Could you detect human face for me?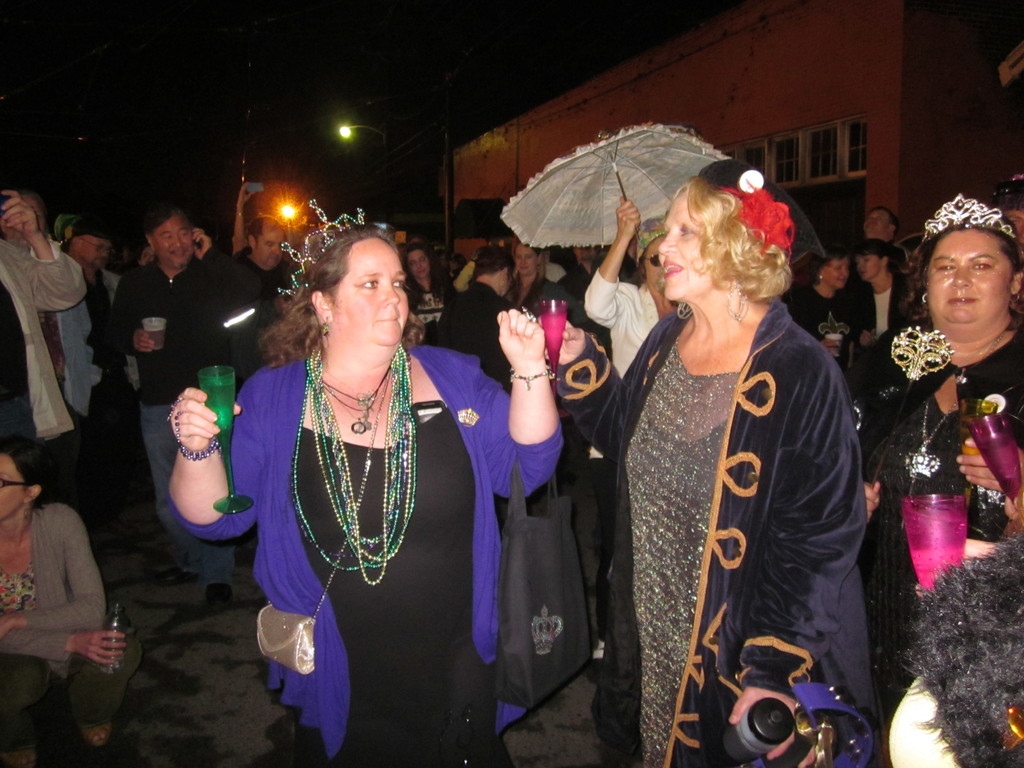
Detection result: bbox=(920, 230, 998, 328).
